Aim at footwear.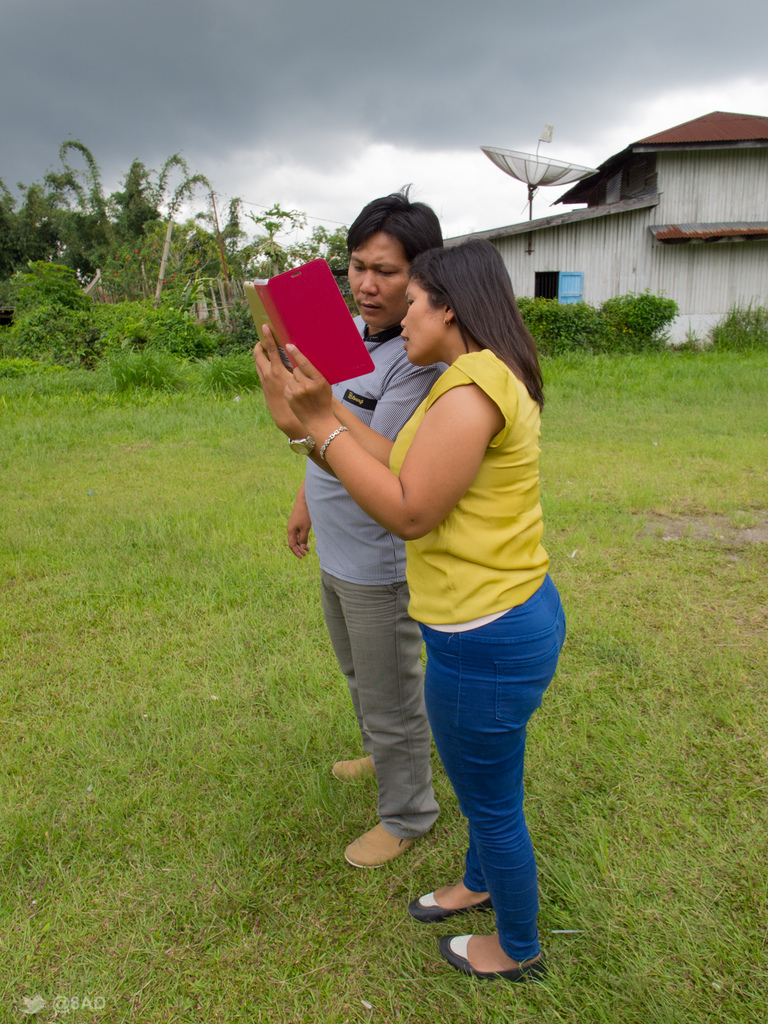
Aimed at BBox(410, 875, 488, 921).
